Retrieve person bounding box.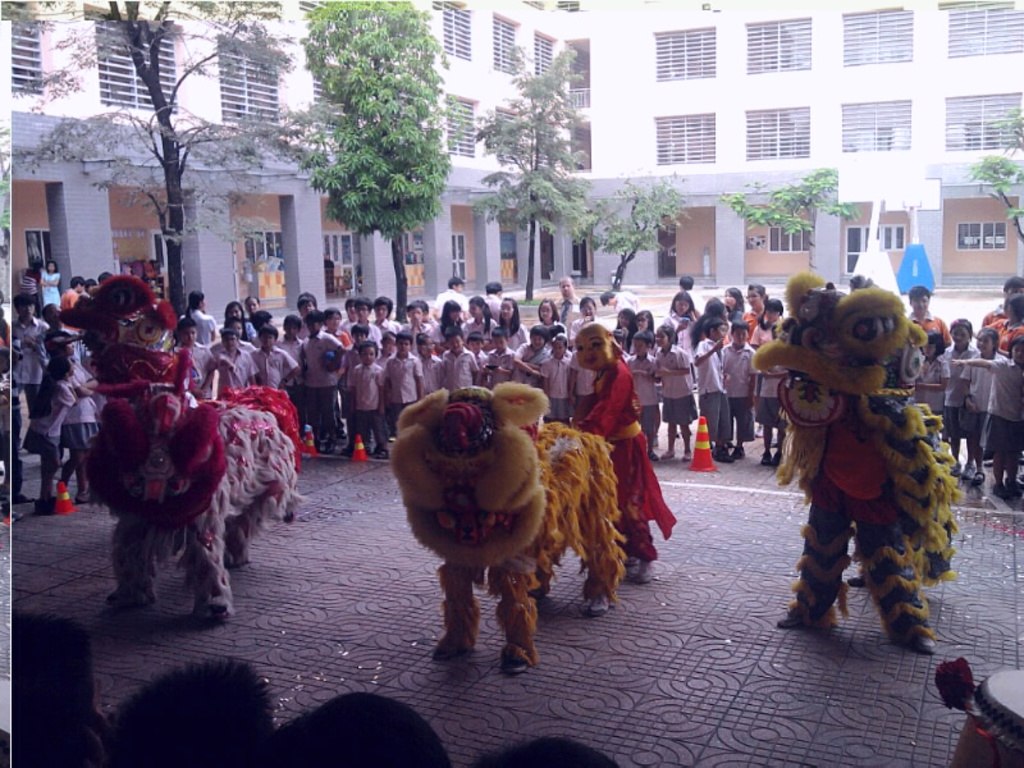
Bounding box: bbox=(347, 296, 375, 343).
